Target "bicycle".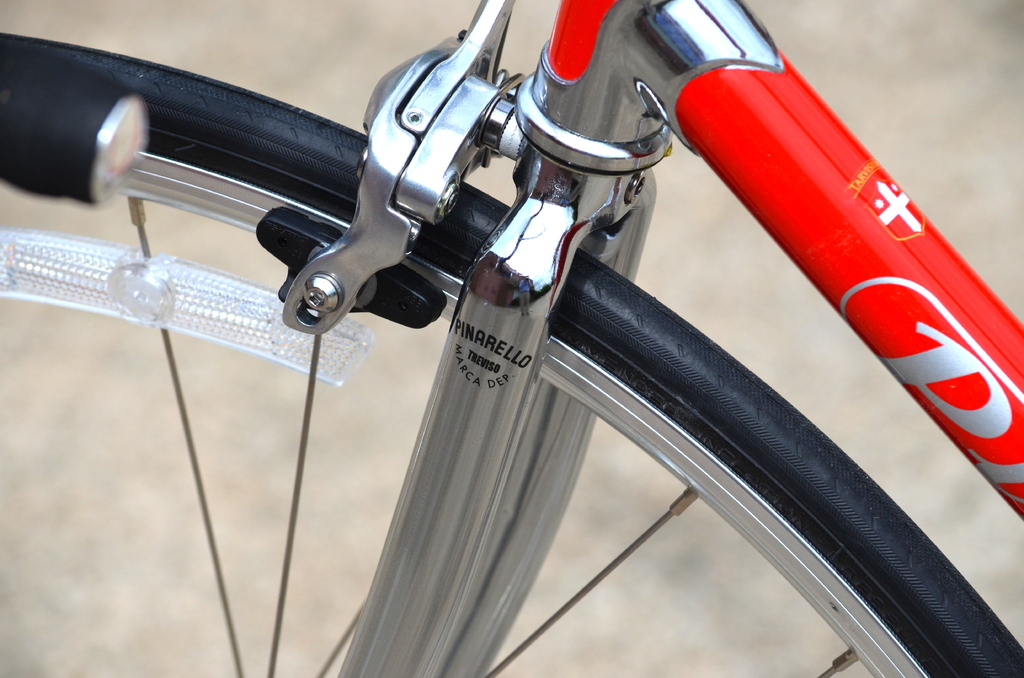
Target region: crop(0, 0, 1023, 649).
